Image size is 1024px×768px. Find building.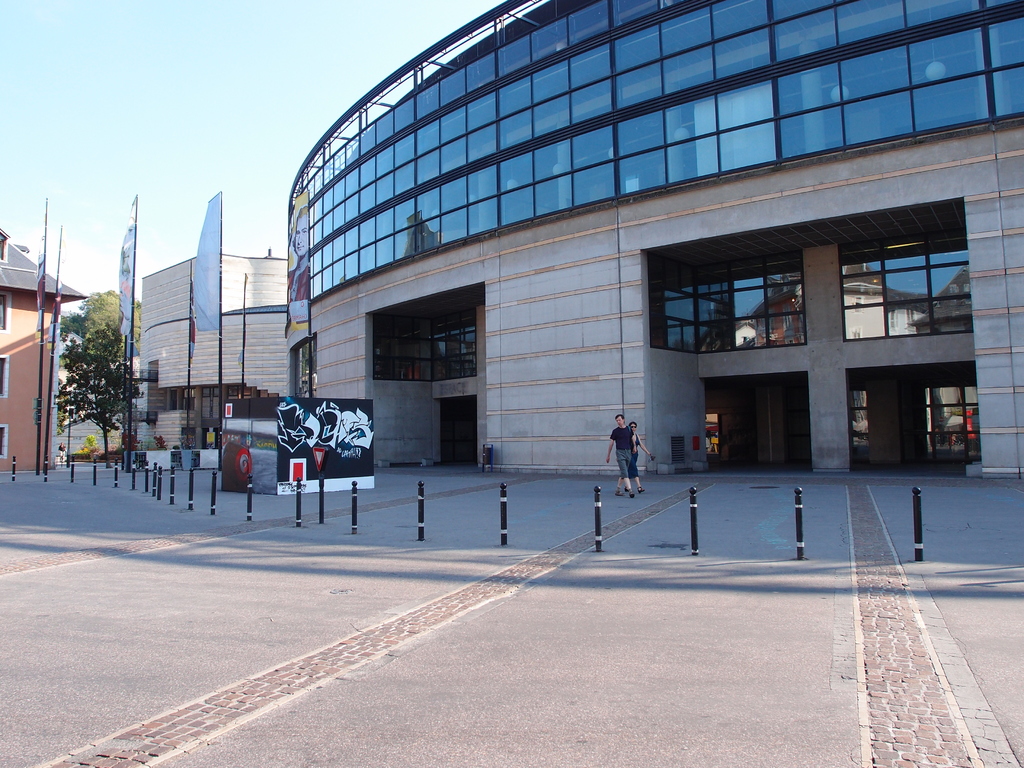
left=0, top=229, right=88, bottom=470.
